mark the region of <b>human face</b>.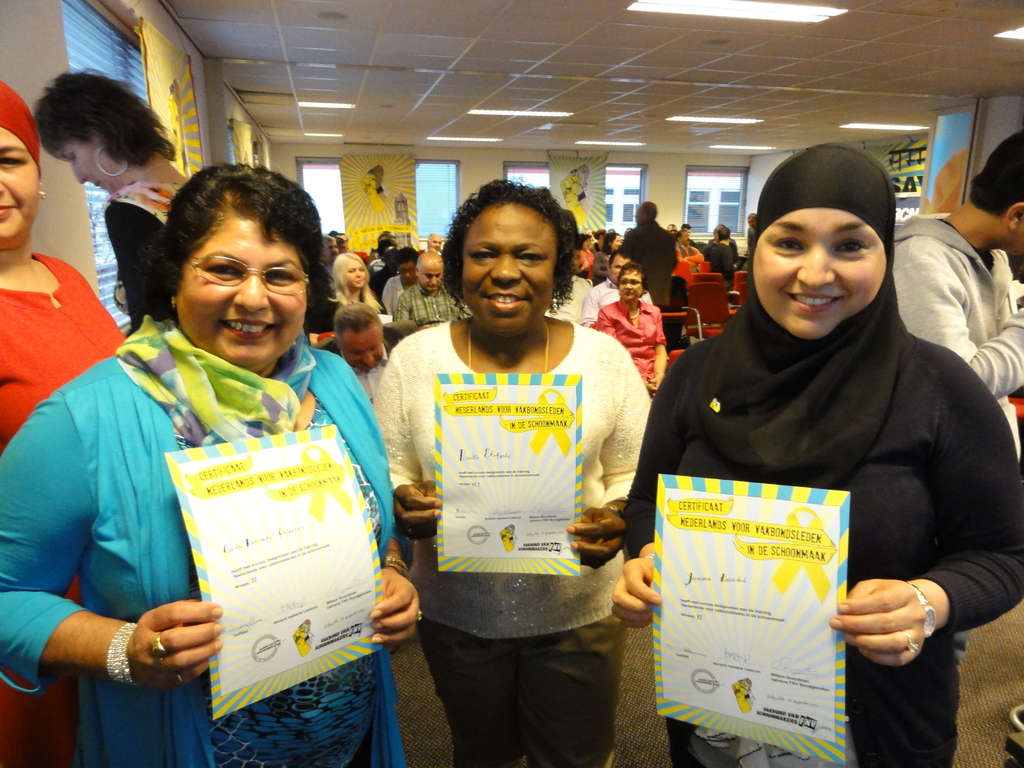
Region: 342 324 382 372.
